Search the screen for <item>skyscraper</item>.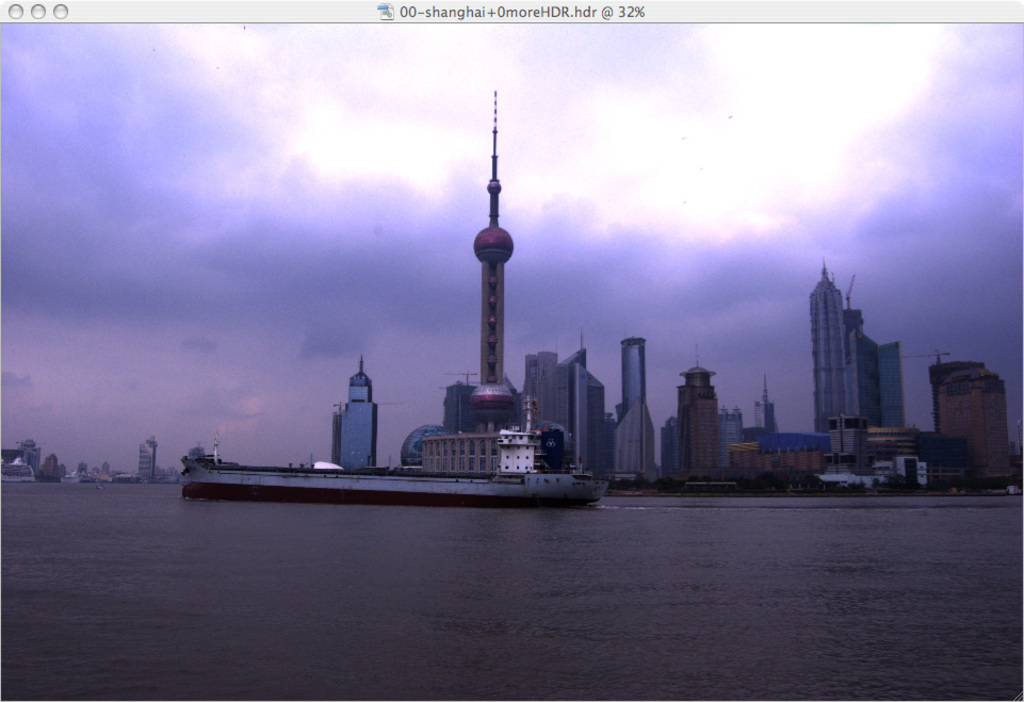
Found at region(808, 252, 852, 444).
